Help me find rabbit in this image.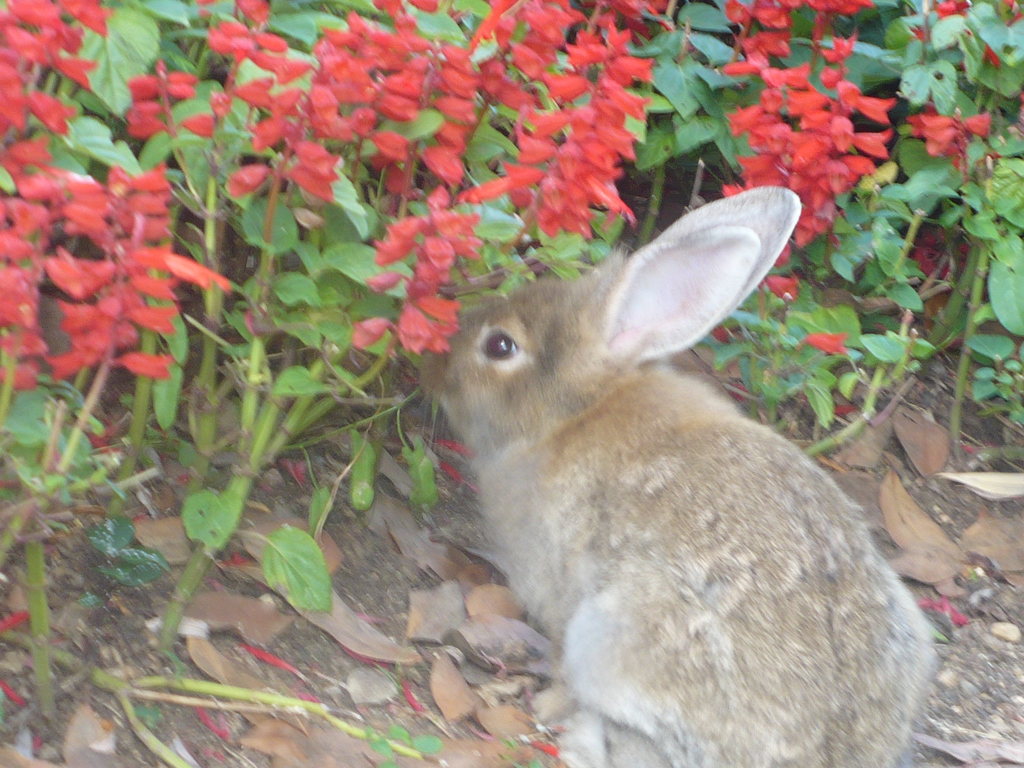
Found it: [410, 183, 945, 767].
